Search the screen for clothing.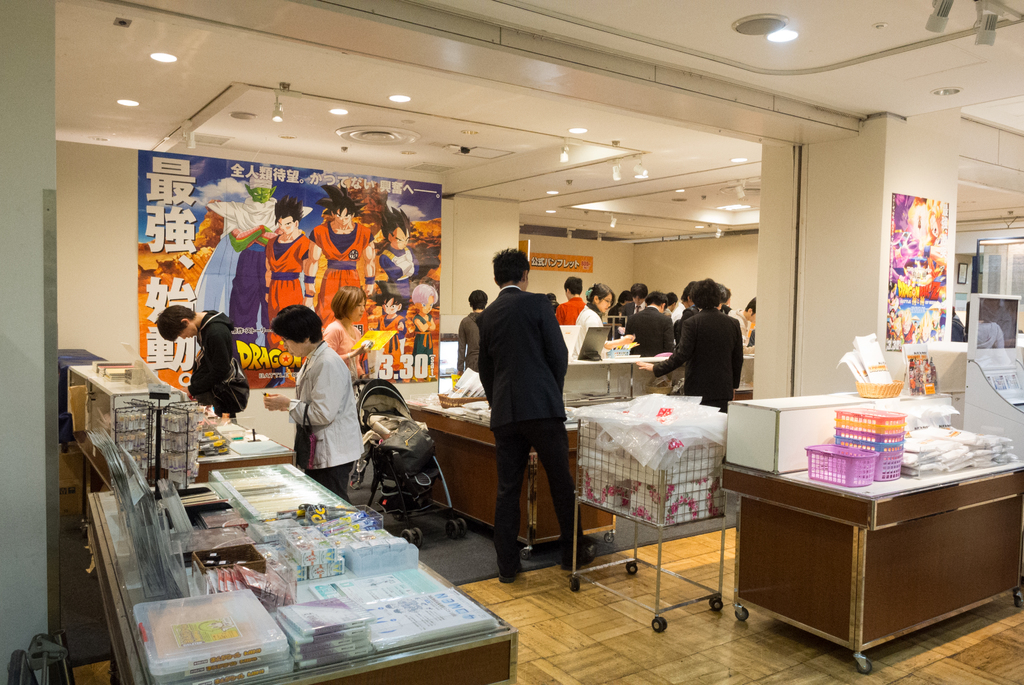
Found at <region>313, 217, 375, 325</region>.
